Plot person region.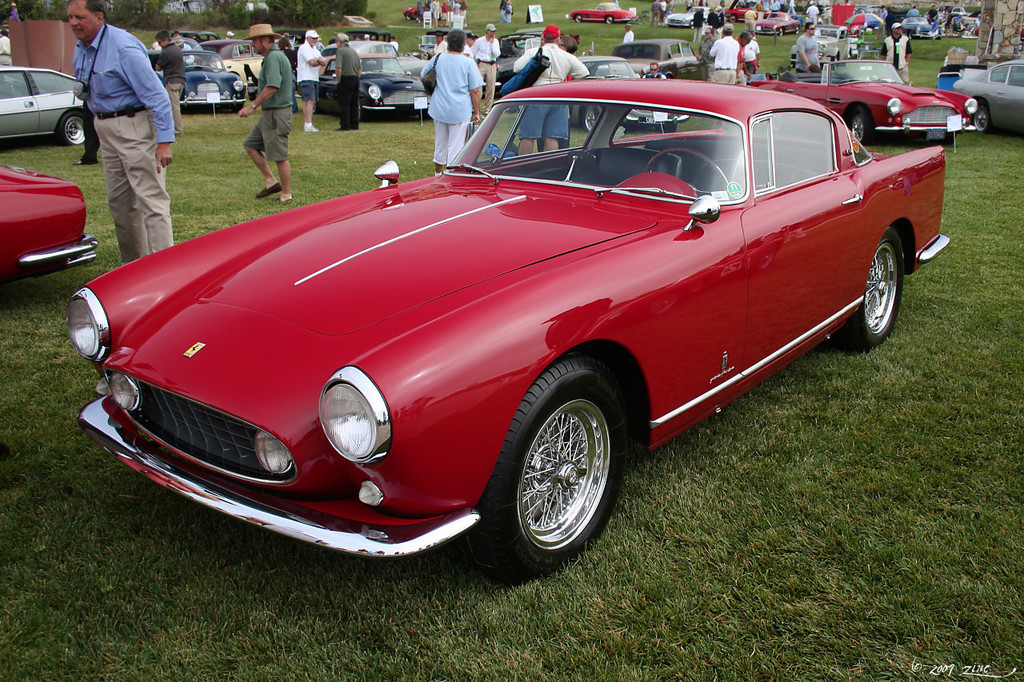
Plotted at {"left": 57, "top": 0, "right": 158, "bottom": 233}.
